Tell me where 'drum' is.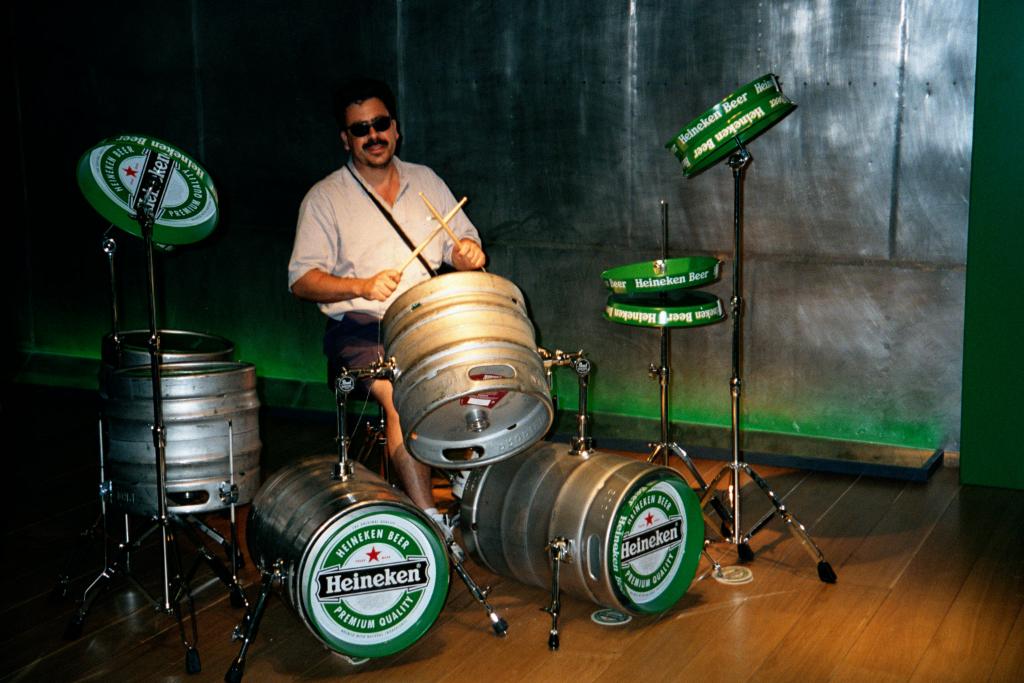
'drum' is at bbox(97, 323, 235, 403).
